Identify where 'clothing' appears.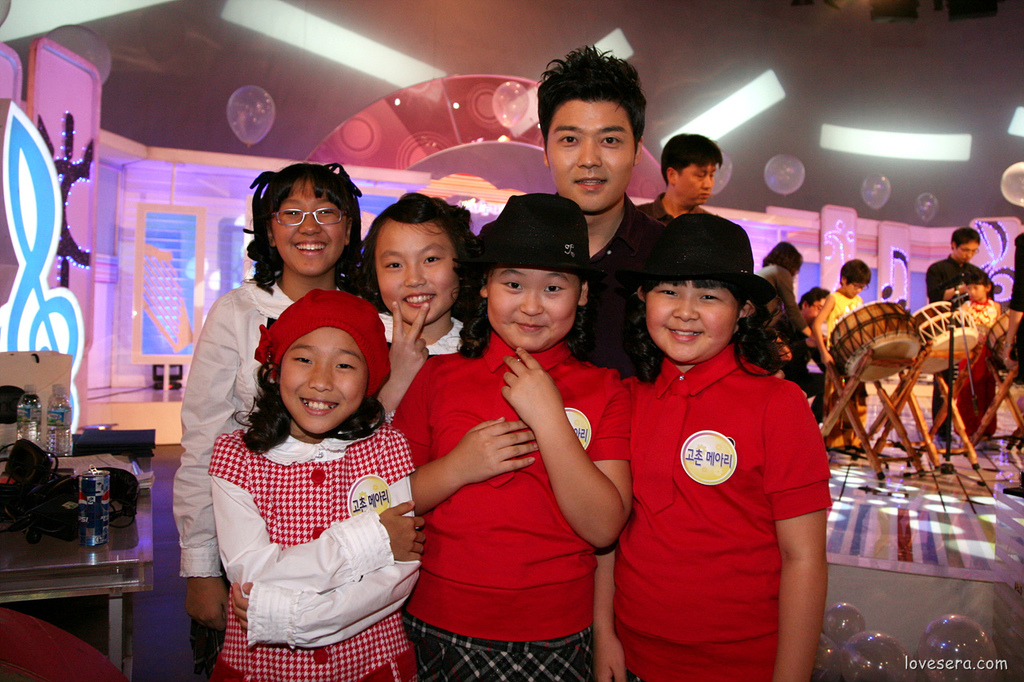
Appears at select_region(384, 326, 632, 681).
